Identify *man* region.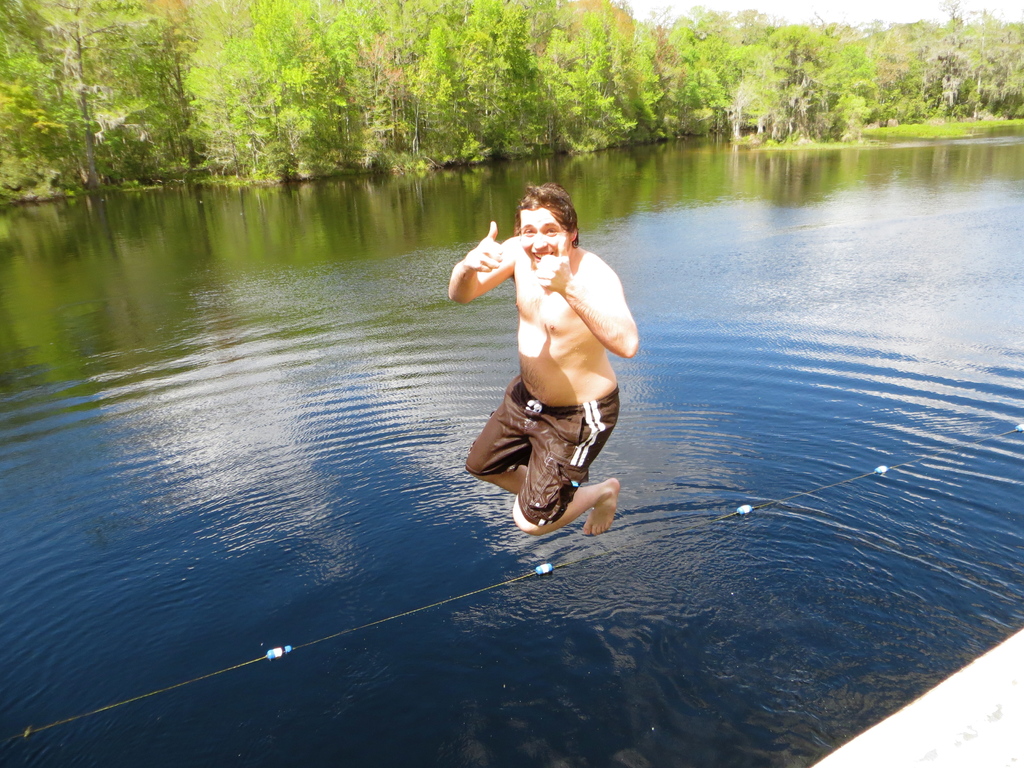
Region: BBox(455, 180, 647, 566).
